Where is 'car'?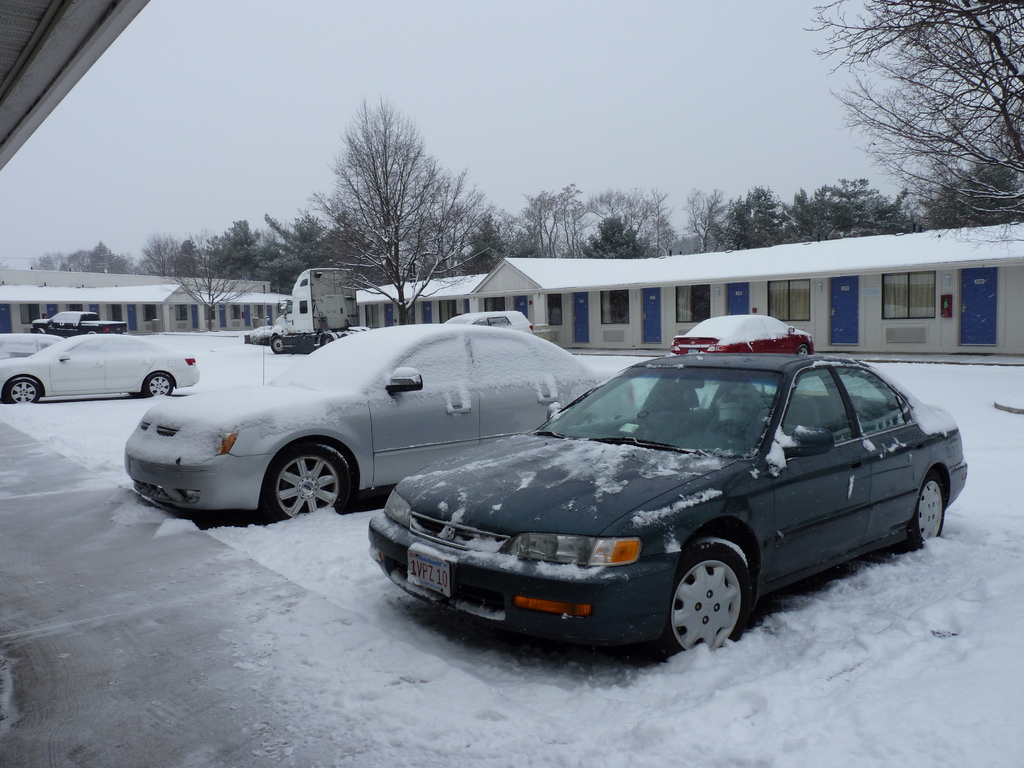
[367,344,969,661].
